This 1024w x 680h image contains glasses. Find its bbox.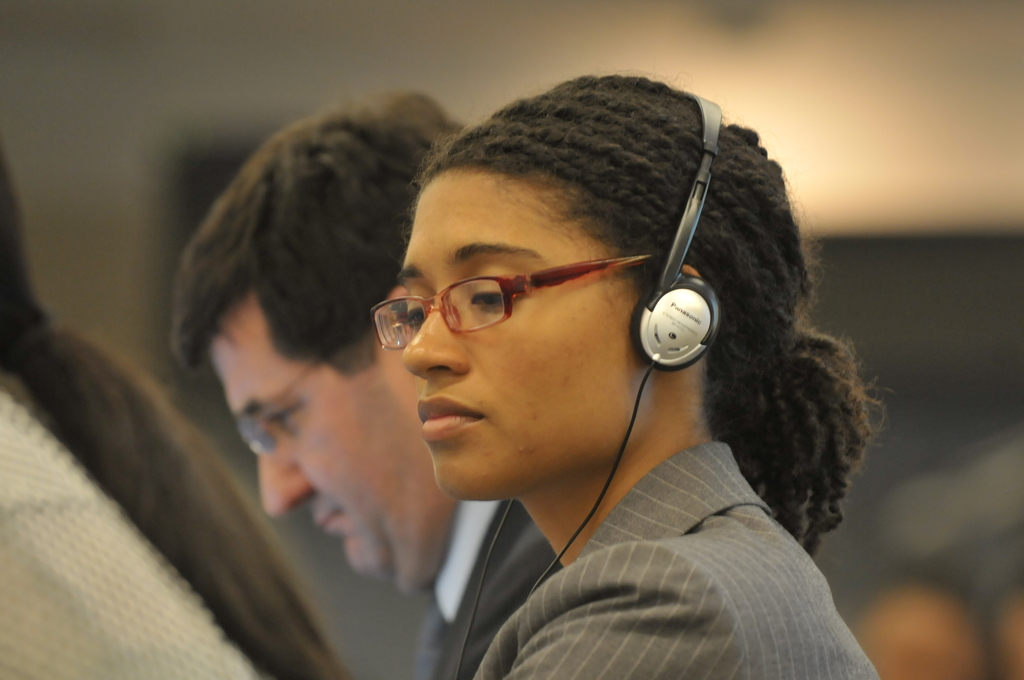
367/251/664/359.
